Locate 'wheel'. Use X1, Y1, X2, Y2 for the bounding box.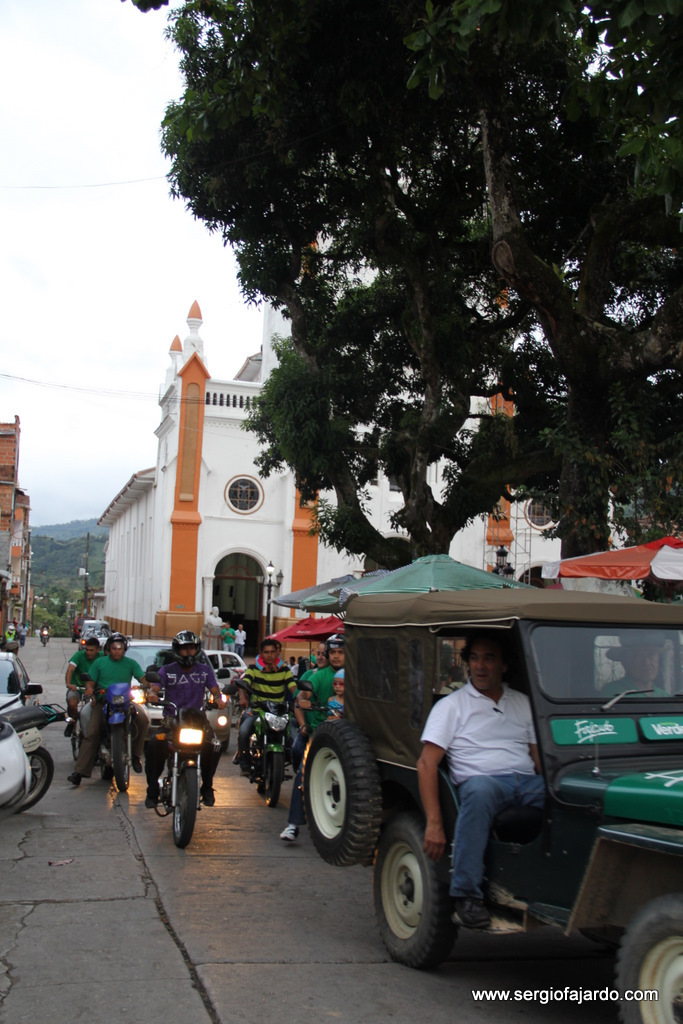
7, 750, 53, 814.
